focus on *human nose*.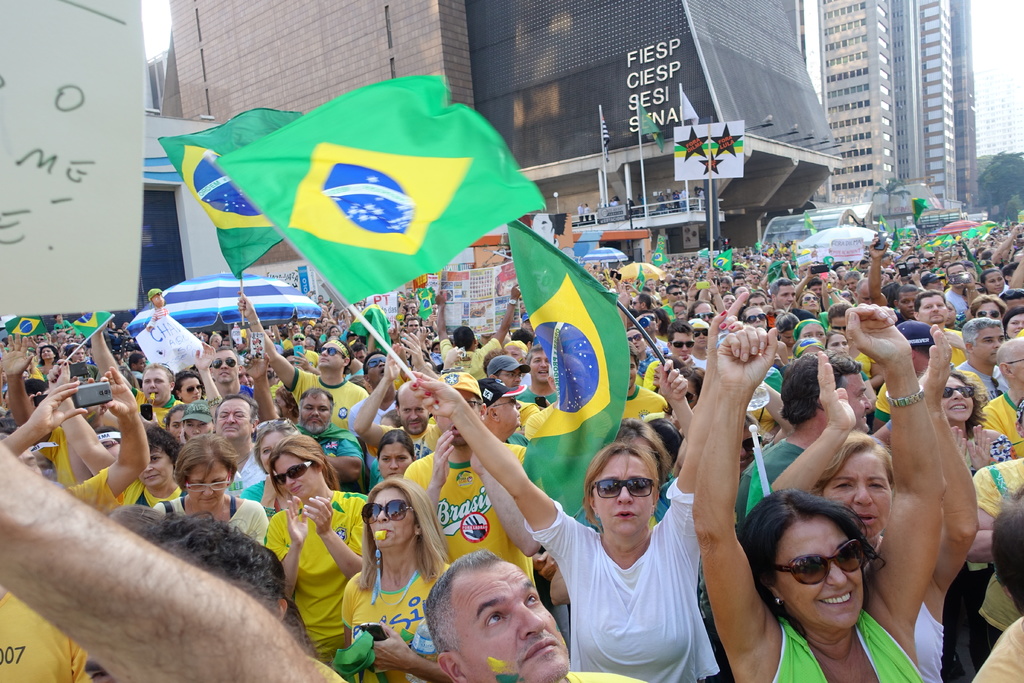
Focused at 514/400/519/408.
